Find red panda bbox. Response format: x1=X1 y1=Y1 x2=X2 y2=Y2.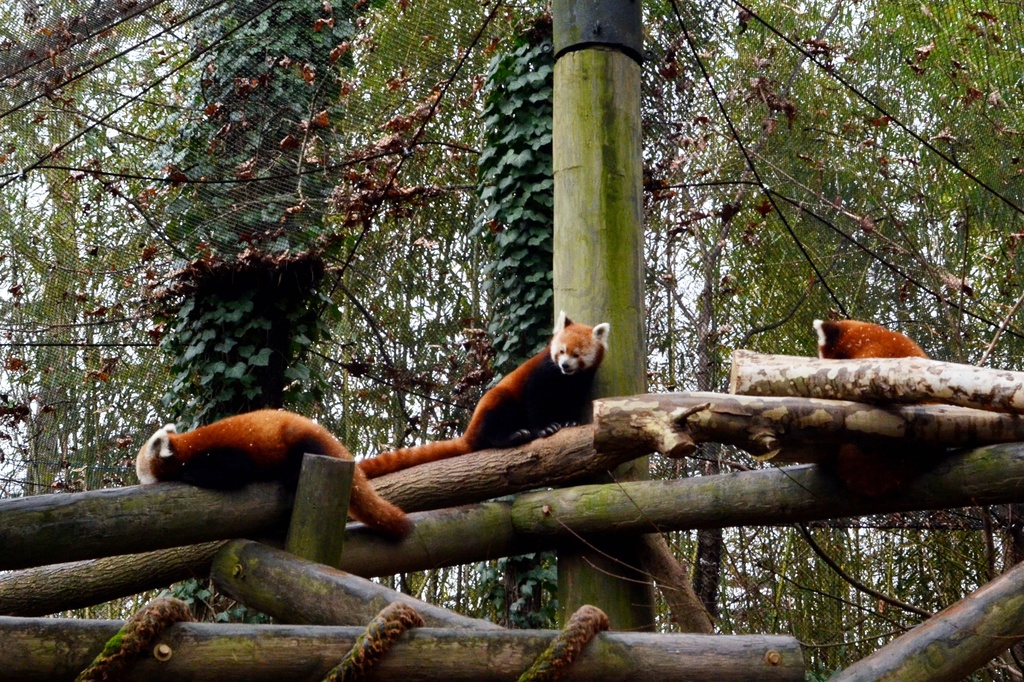
x1=361 y1=309 x2=610 y2=473.
